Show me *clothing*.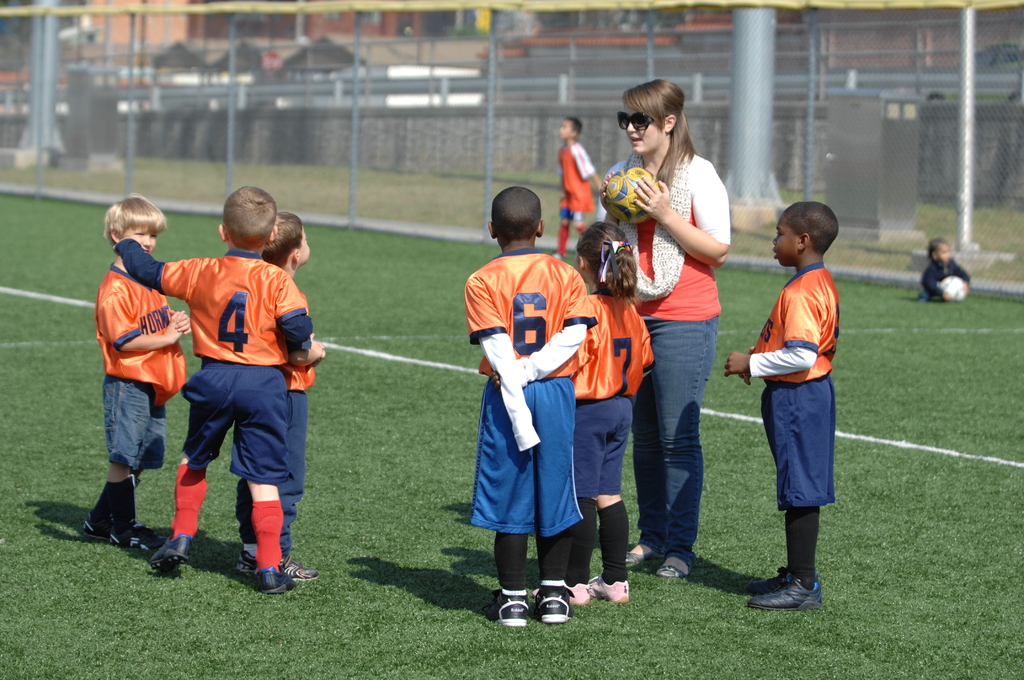
*clothing* is here: <region>601, 152, 730, 565</region>.
